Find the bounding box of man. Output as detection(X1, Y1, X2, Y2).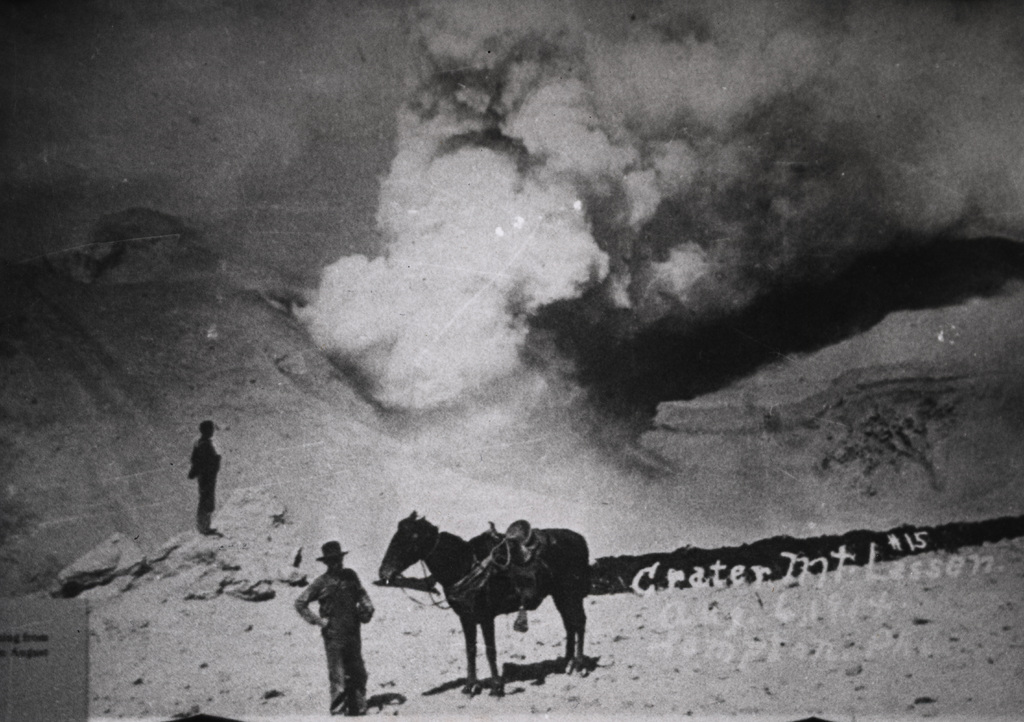
detection(189, 420, 221, 537).
